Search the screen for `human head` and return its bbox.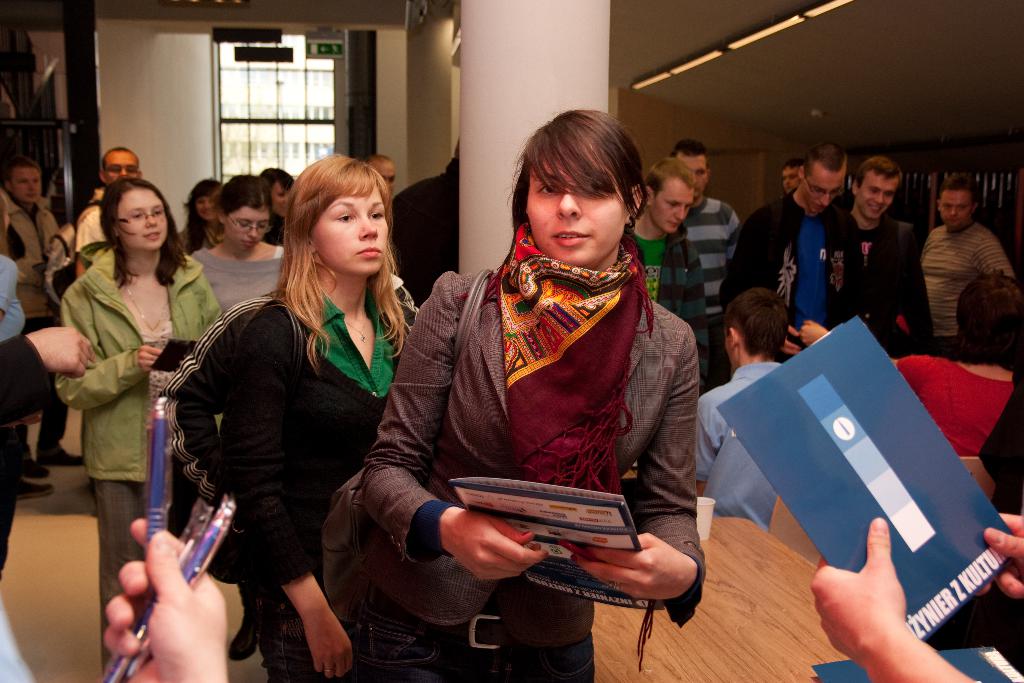
Found: select_region(365, 154, 396, 194).
